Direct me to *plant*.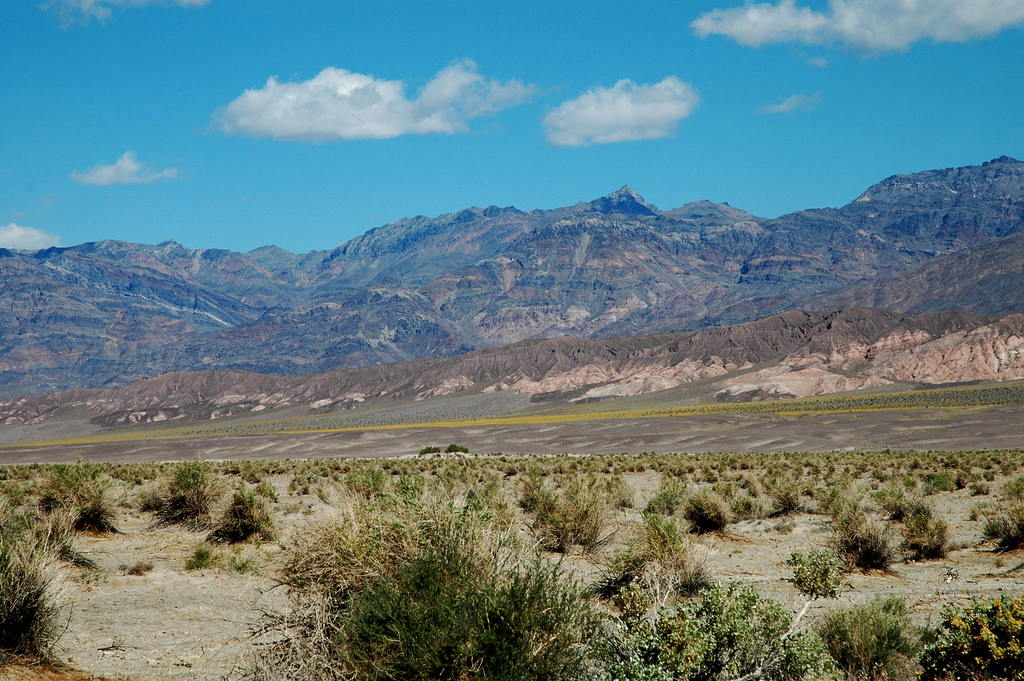
Direction: left=120, top=559, right=155, bottom=581.
